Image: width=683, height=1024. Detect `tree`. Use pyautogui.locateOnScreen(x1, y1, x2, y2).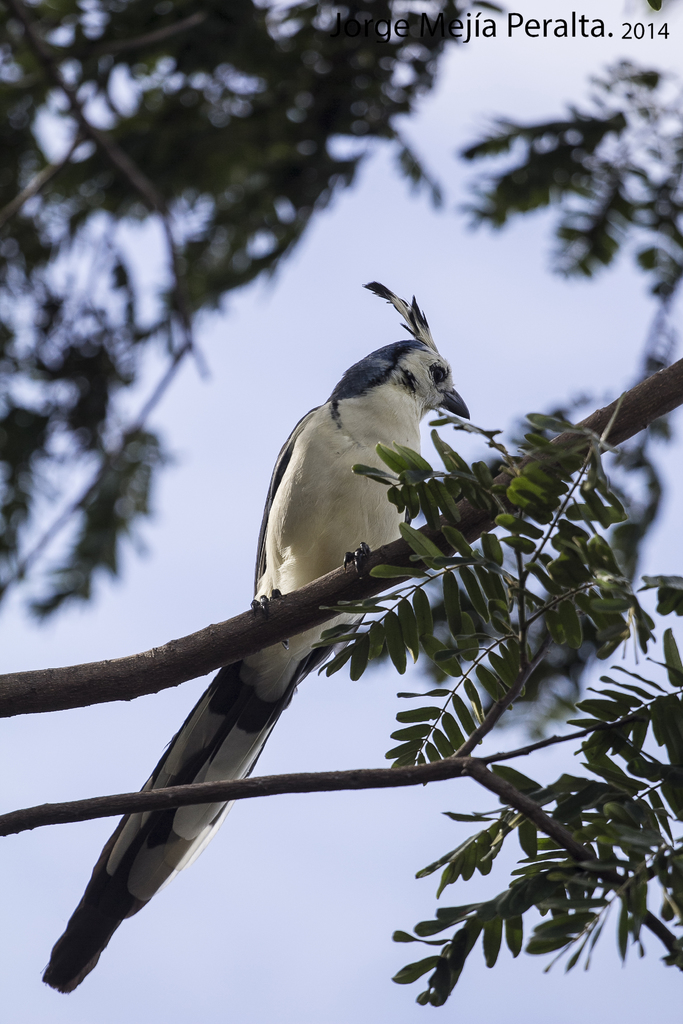
pyautogui.locateOnScreen(0, 0, 682, 1023).
